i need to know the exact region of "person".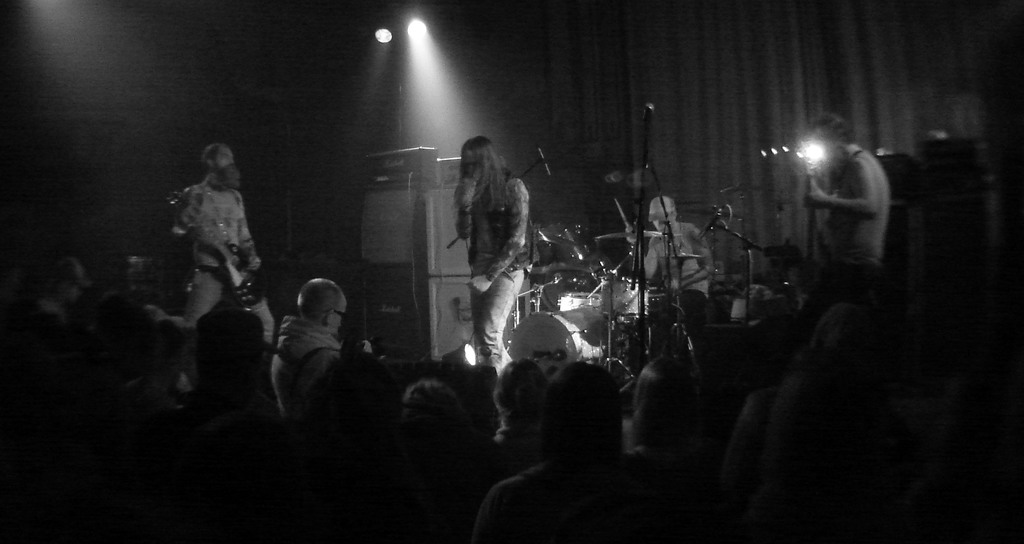
Region: box(385, 382, 477, 441).
